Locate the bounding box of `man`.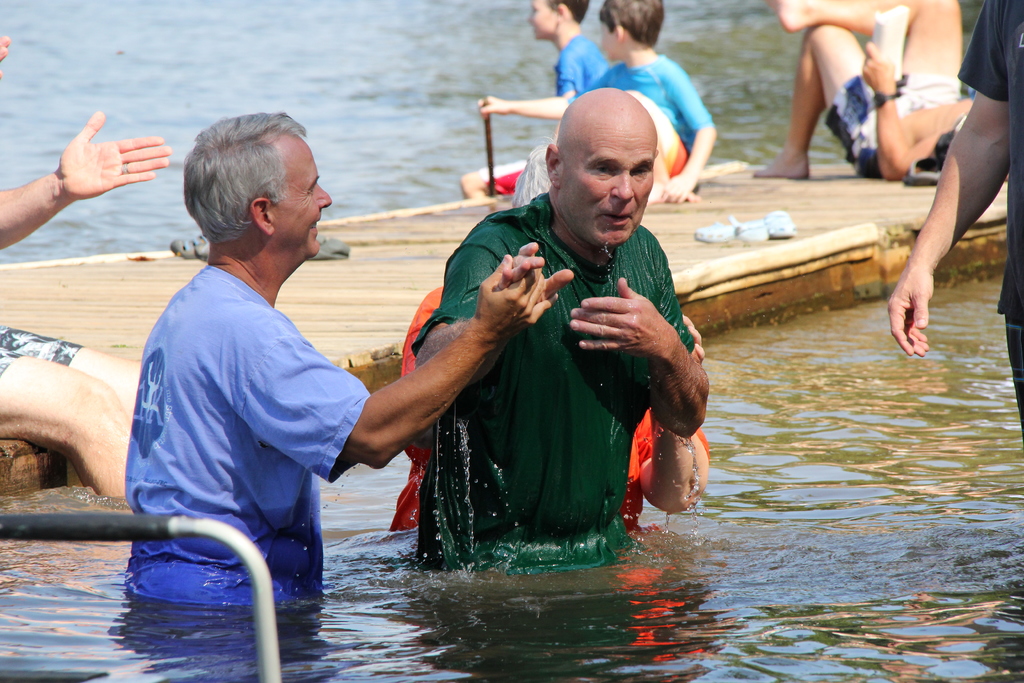
Bounding box: 120 111 561 605.
